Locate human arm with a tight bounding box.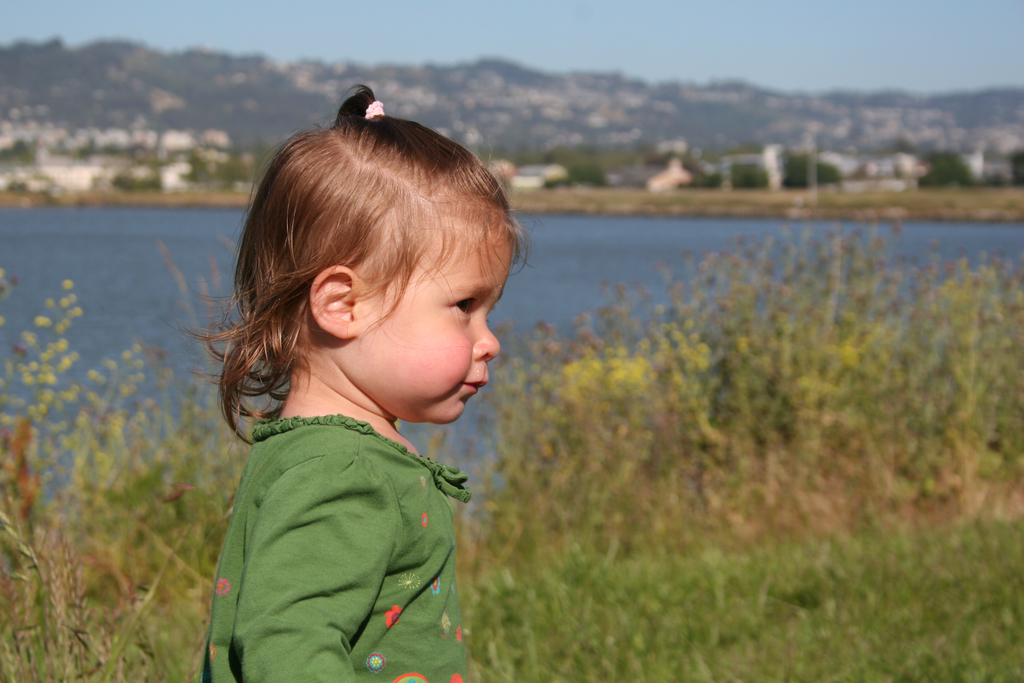
detection(231, 449, 353, 682).
